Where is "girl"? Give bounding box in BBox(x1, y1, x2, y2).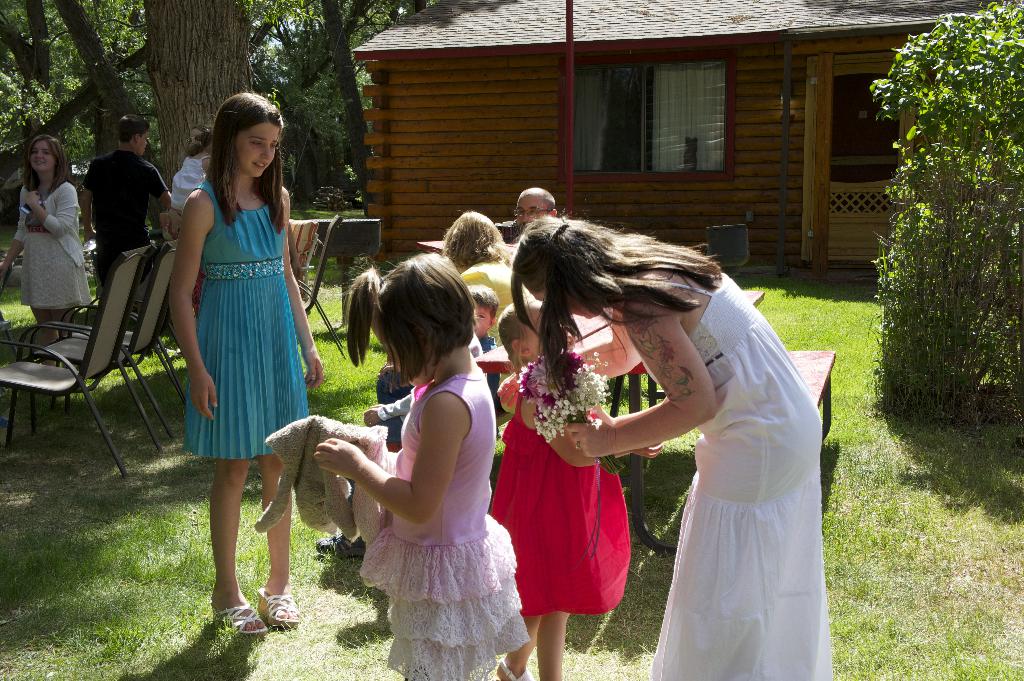
BBox(172, 135, 215, 236).
